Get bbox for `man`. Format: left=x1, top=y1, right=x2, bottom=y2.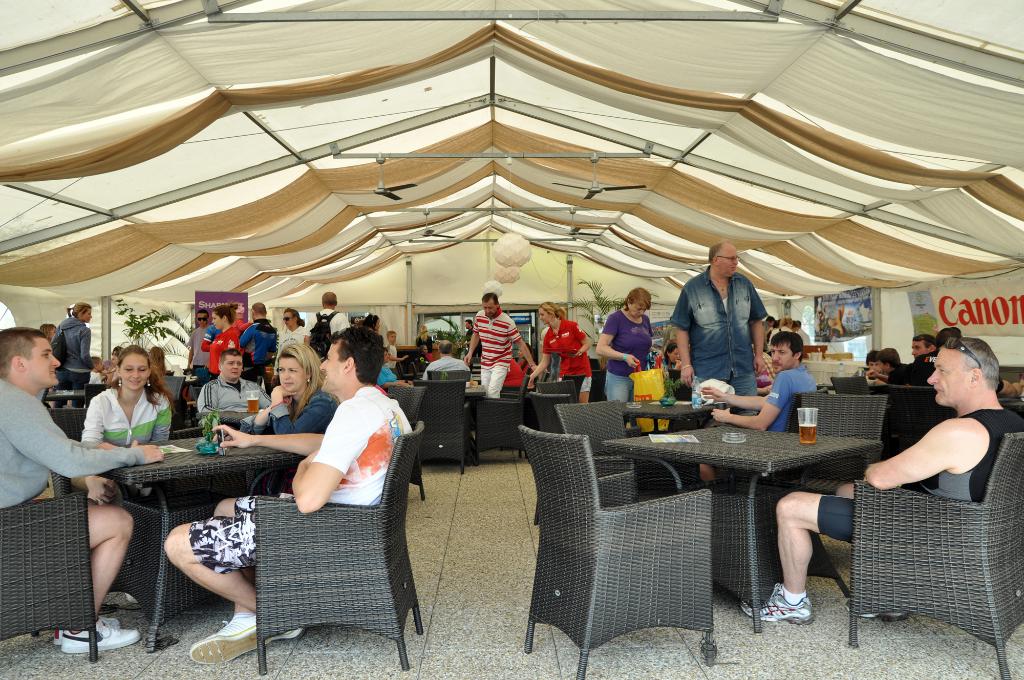
left=735, top=334, right=1023, bottom=623.
